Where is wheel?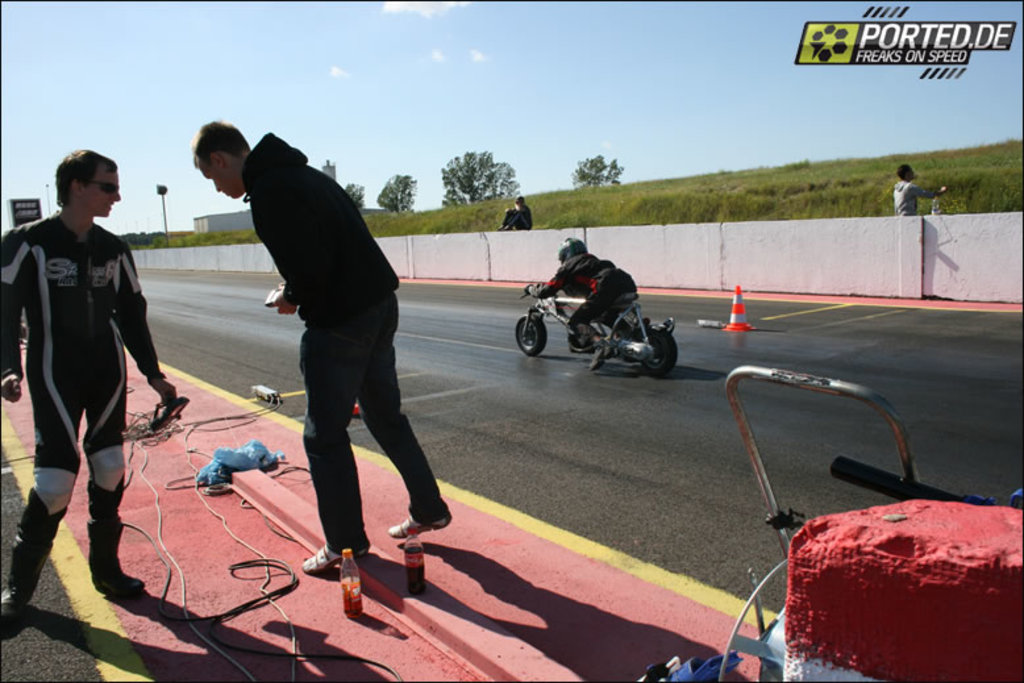
bbox(717, 554, 794, 682).
